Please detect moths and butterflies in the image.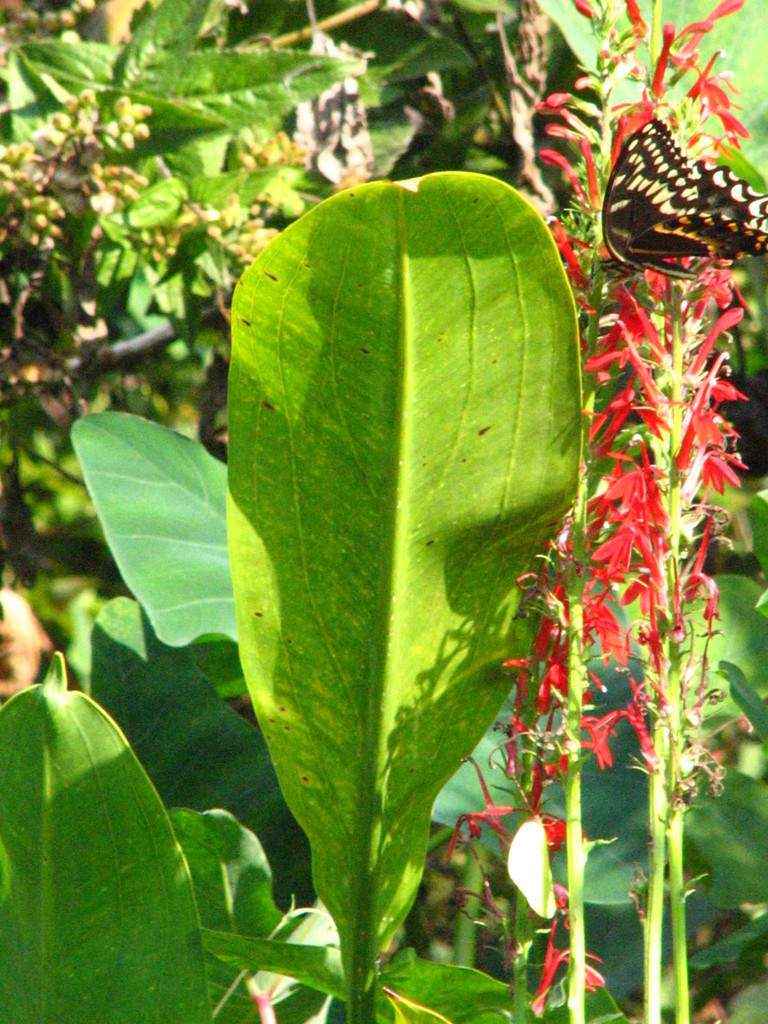
region(508, 760, 566, 920).
